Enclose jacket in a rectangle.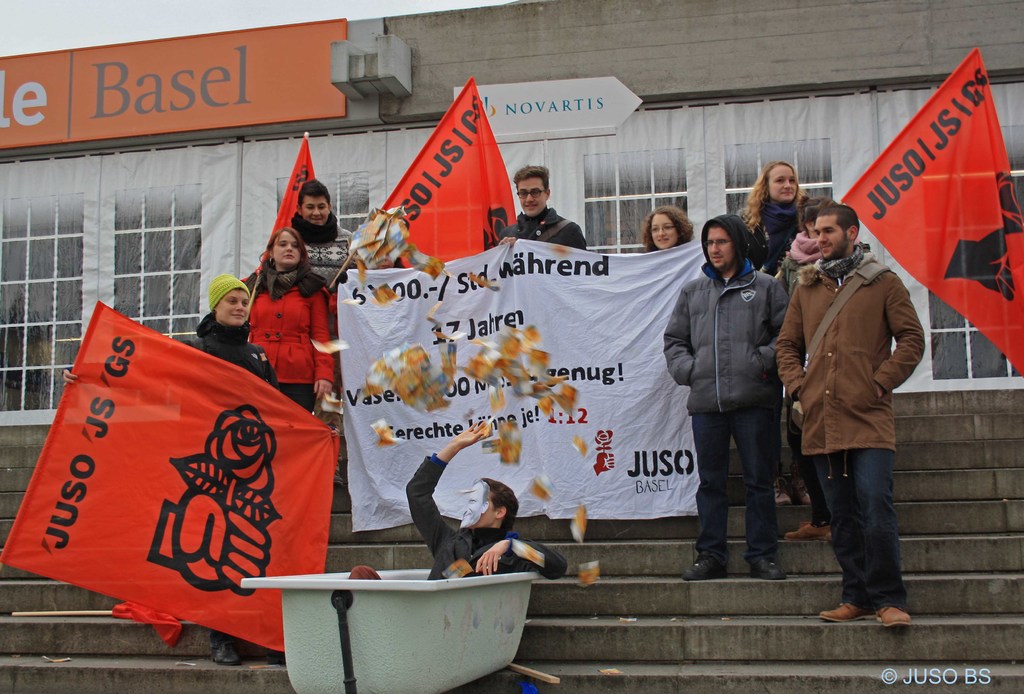
BBox(496, 205, 589, 251).
